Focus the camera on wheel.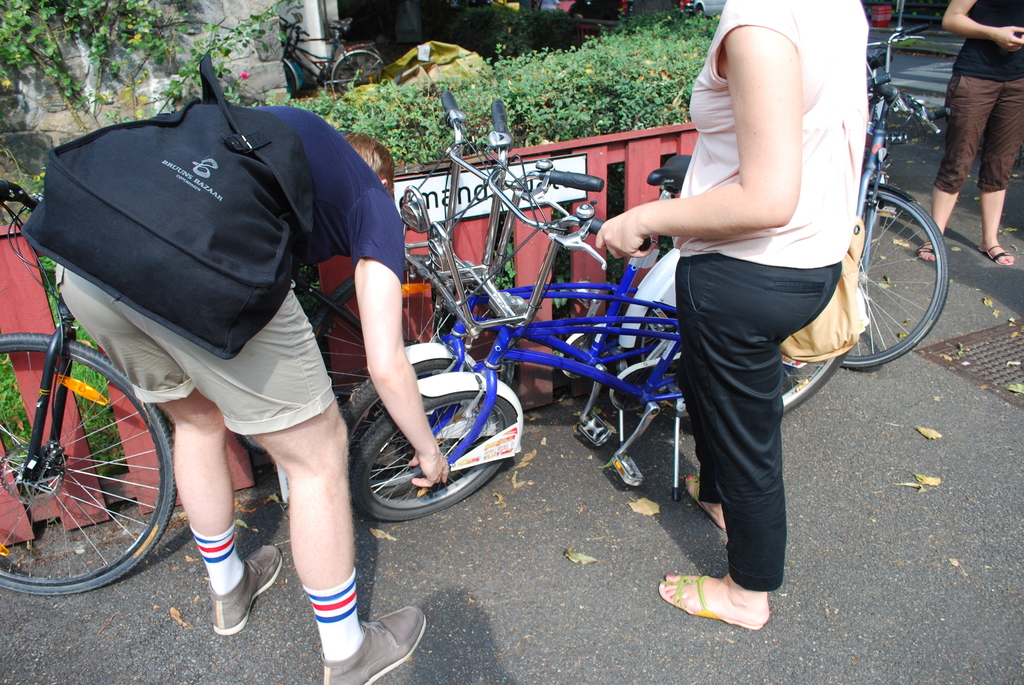
Focus region: (664, 344, 848, 414).
